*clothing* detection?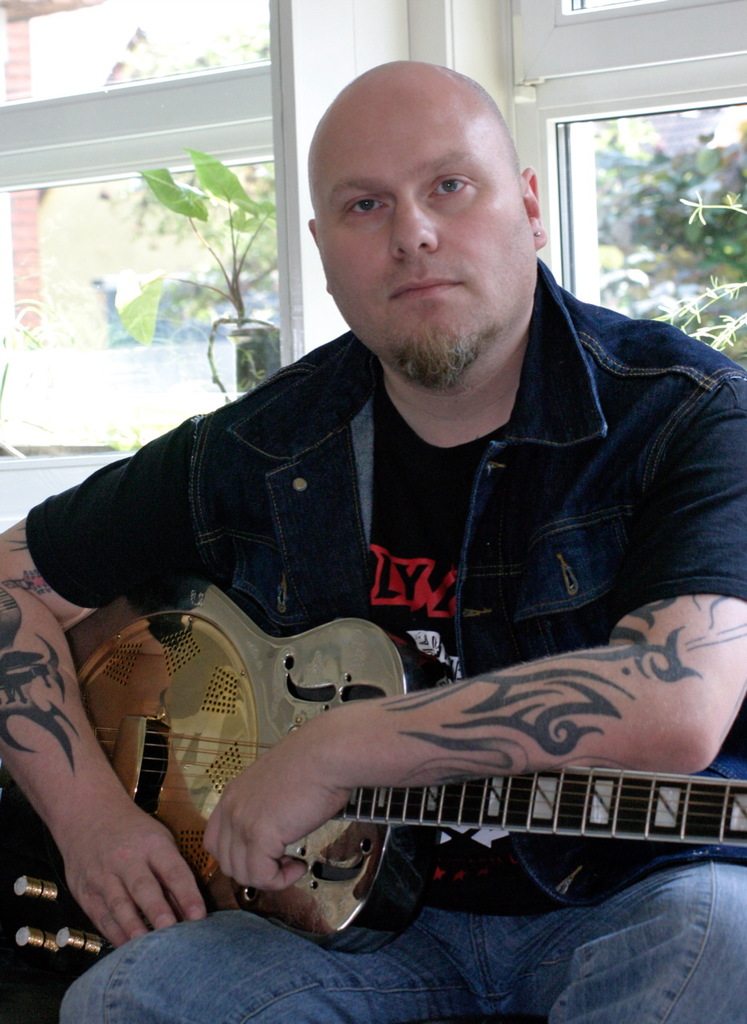
{"x1": 58, "y1": 211, "x2": 733, "y2": 973}
